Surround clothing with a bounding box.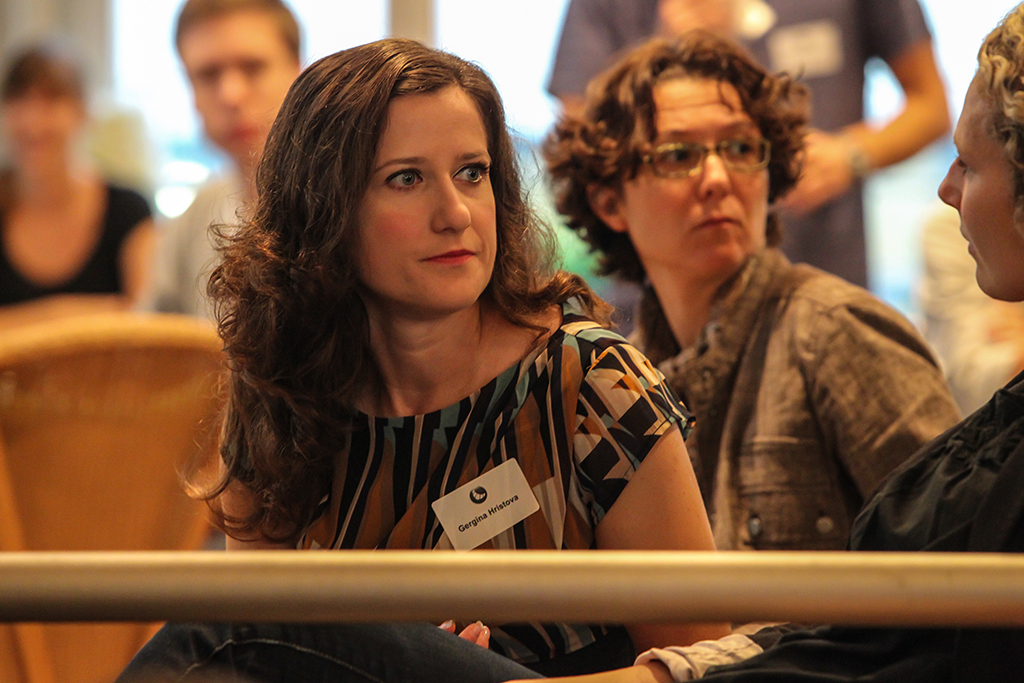
(left=549, top=0, right=929, bottom=284).
